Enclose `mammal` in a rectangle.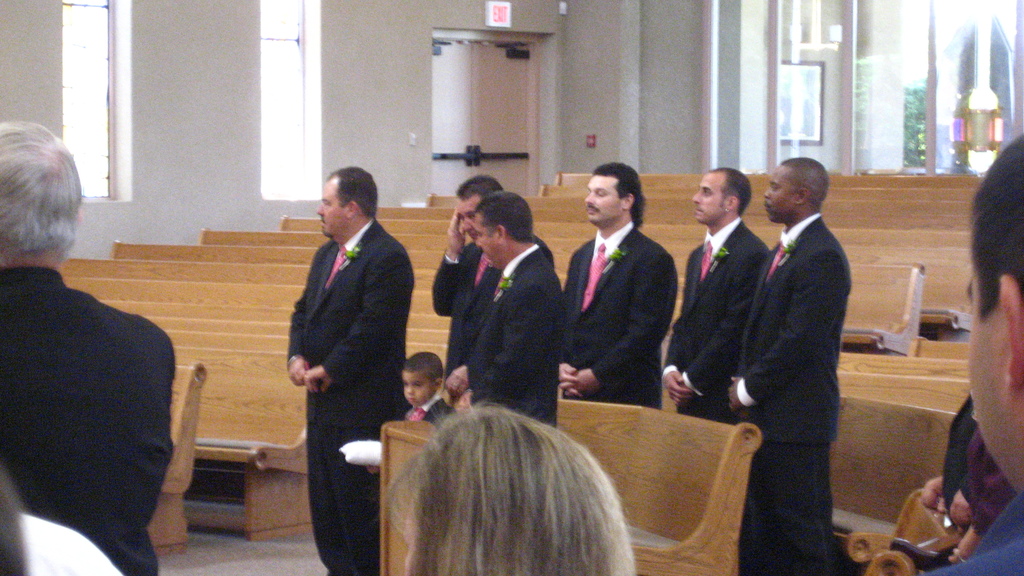
region(660, 168, 773, 424).
